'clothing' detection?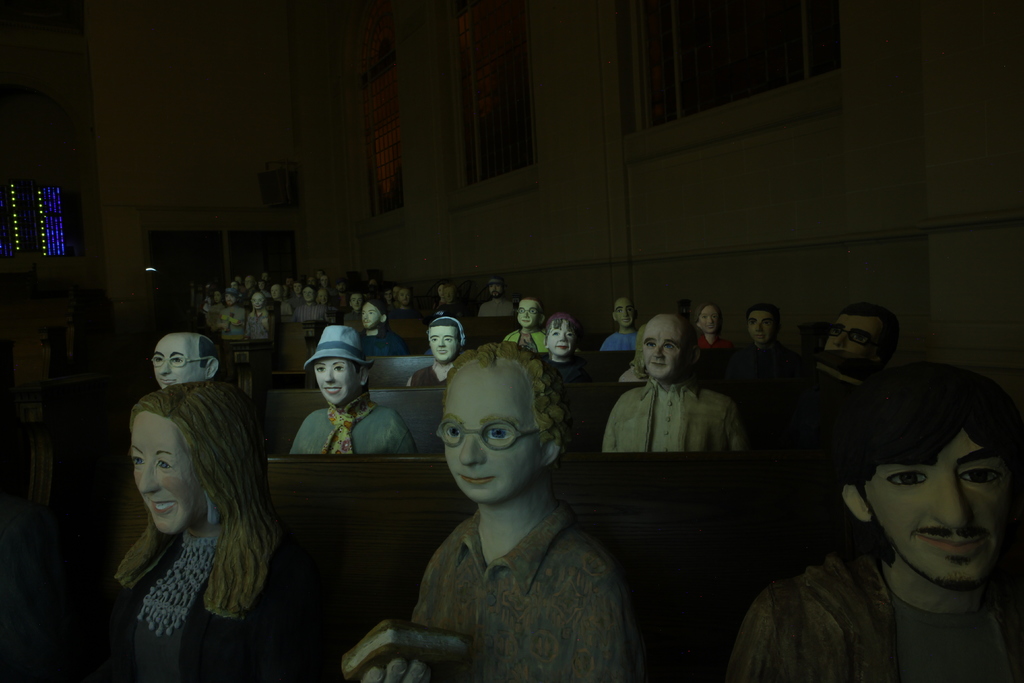
pyautogui.locateOnScreen(108, 511, 298, 682)
